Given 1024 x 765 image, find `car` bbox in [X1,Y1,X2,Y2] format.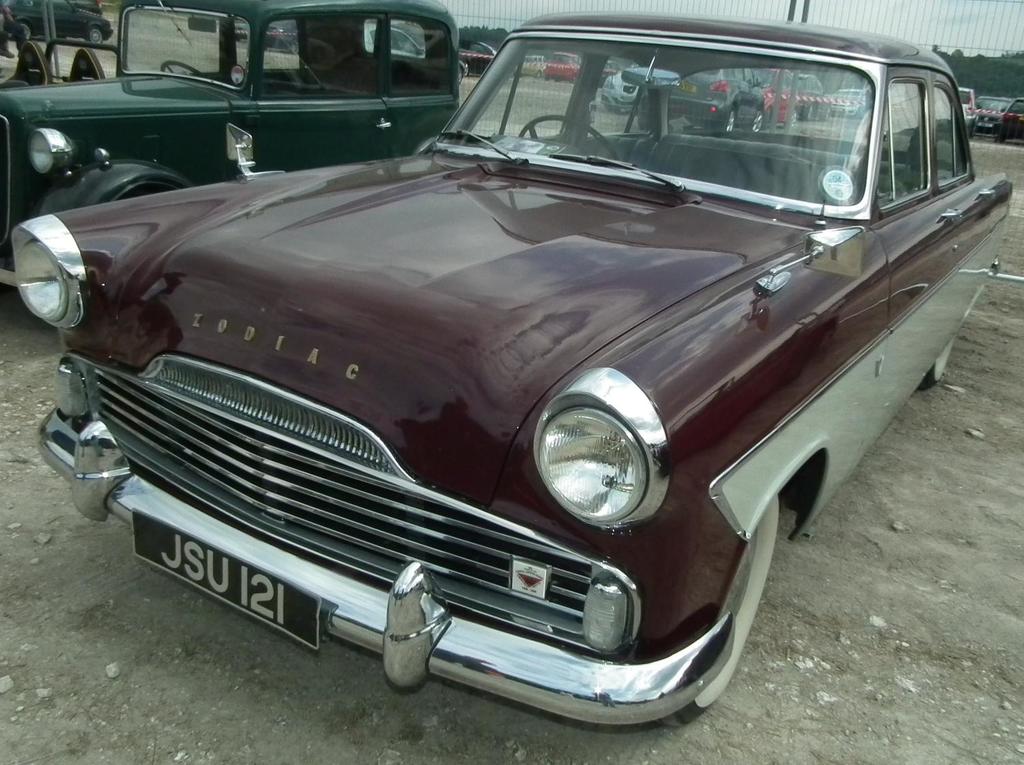
[956,84,978,138].
